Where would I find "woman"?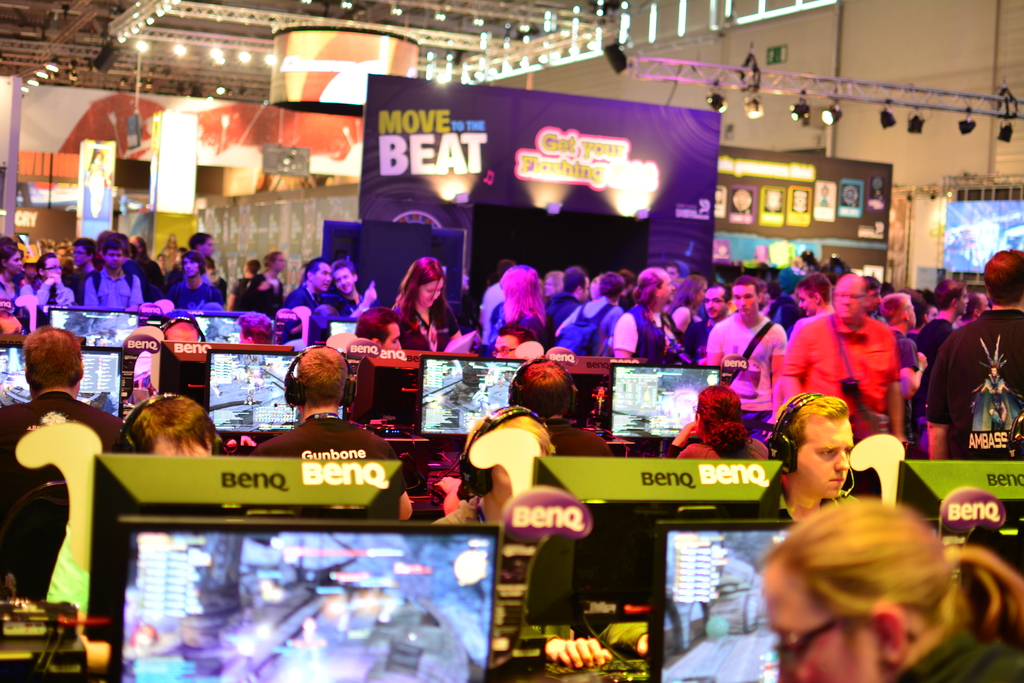
At 762 495 1023 682.
